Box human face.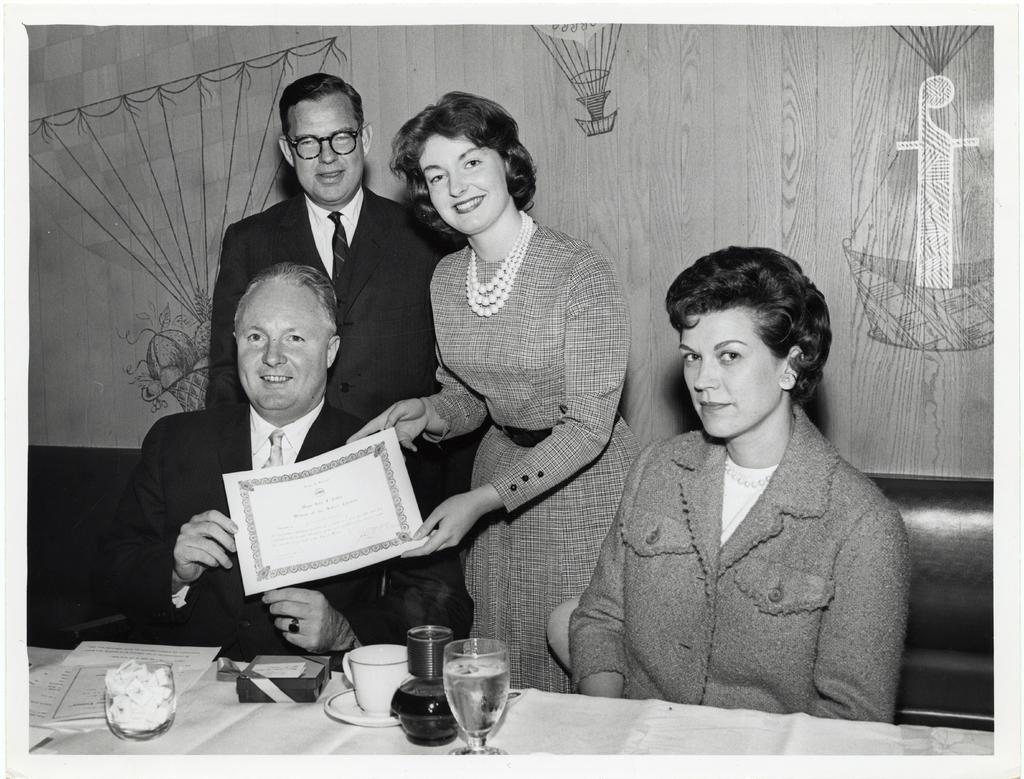
select_region(283, 104, 363, 195).
